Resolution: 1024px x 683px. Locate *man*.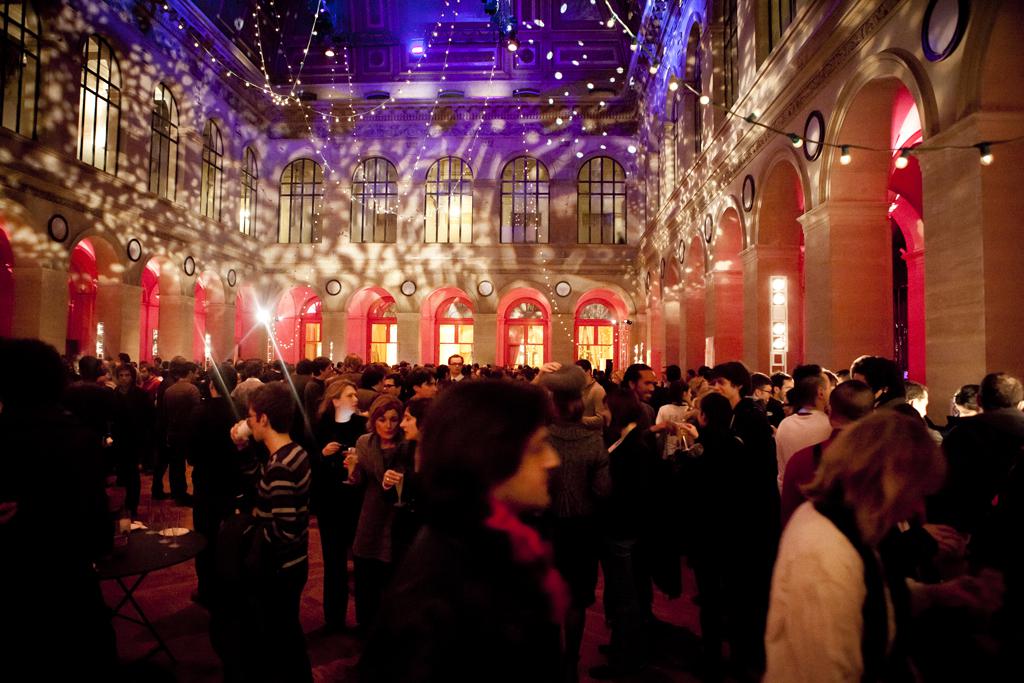
{"left": 306, "top": 356, "right": 334, "bottom": 415}.
